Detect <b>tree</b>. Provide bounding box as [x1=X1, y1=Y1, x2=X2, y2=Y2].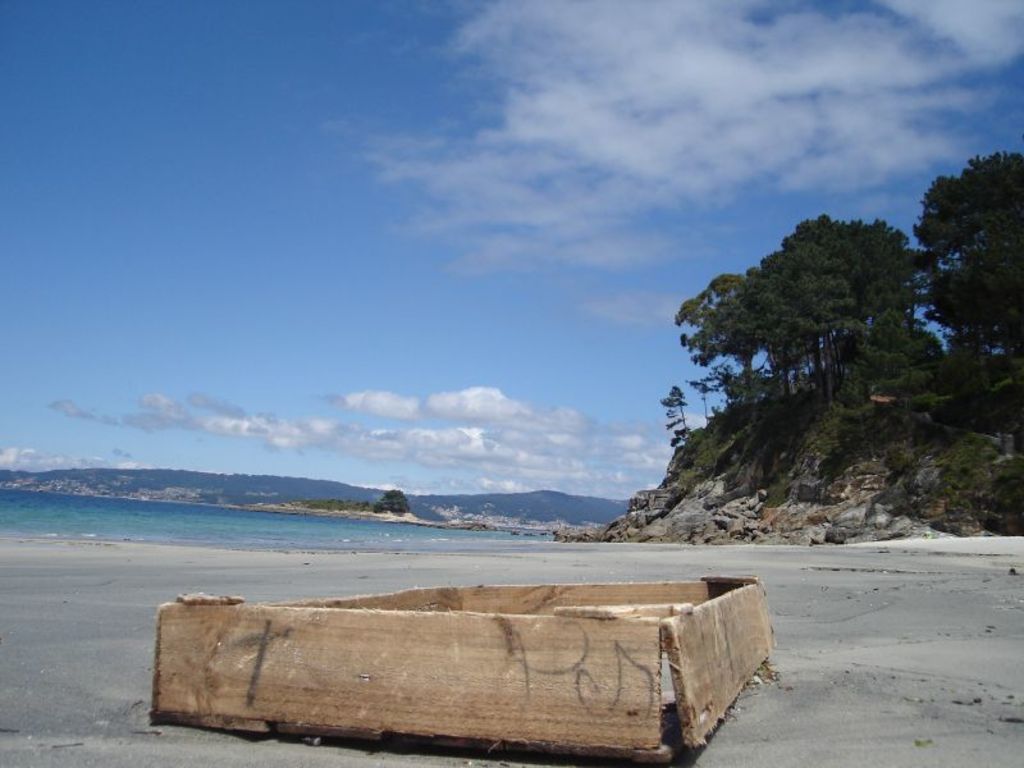
[x1=659, y1=378, x2=691, y2=449].
